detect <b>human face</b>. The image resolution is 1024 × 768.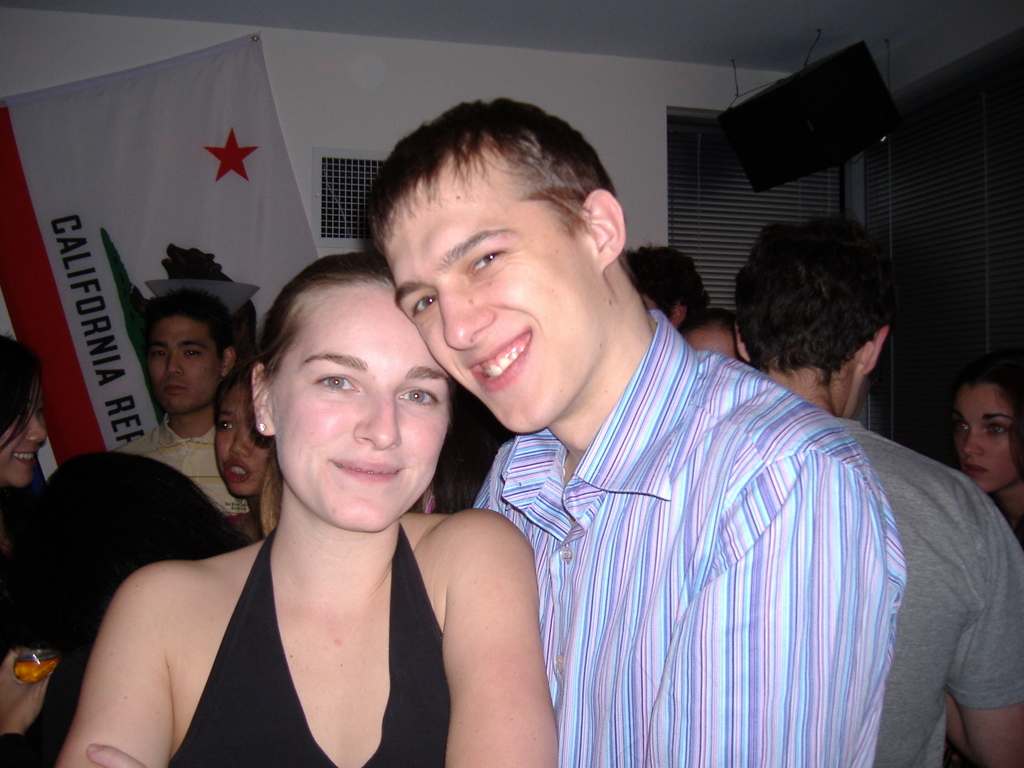
Rect(683, 326, 739, 362).
